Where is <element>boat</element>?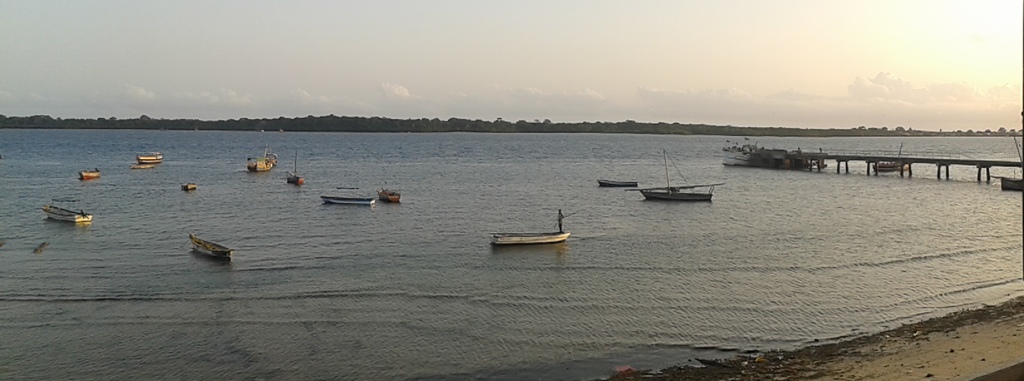
x1=36, y1=185, x2=93, y2=227.
